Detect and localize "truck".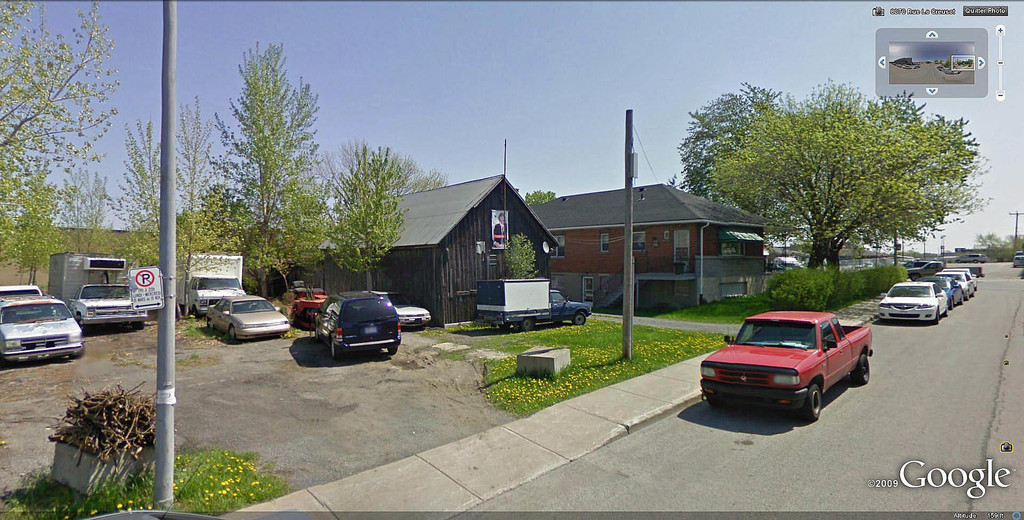
Localized at bbox=(704, 301, 886, 426).
